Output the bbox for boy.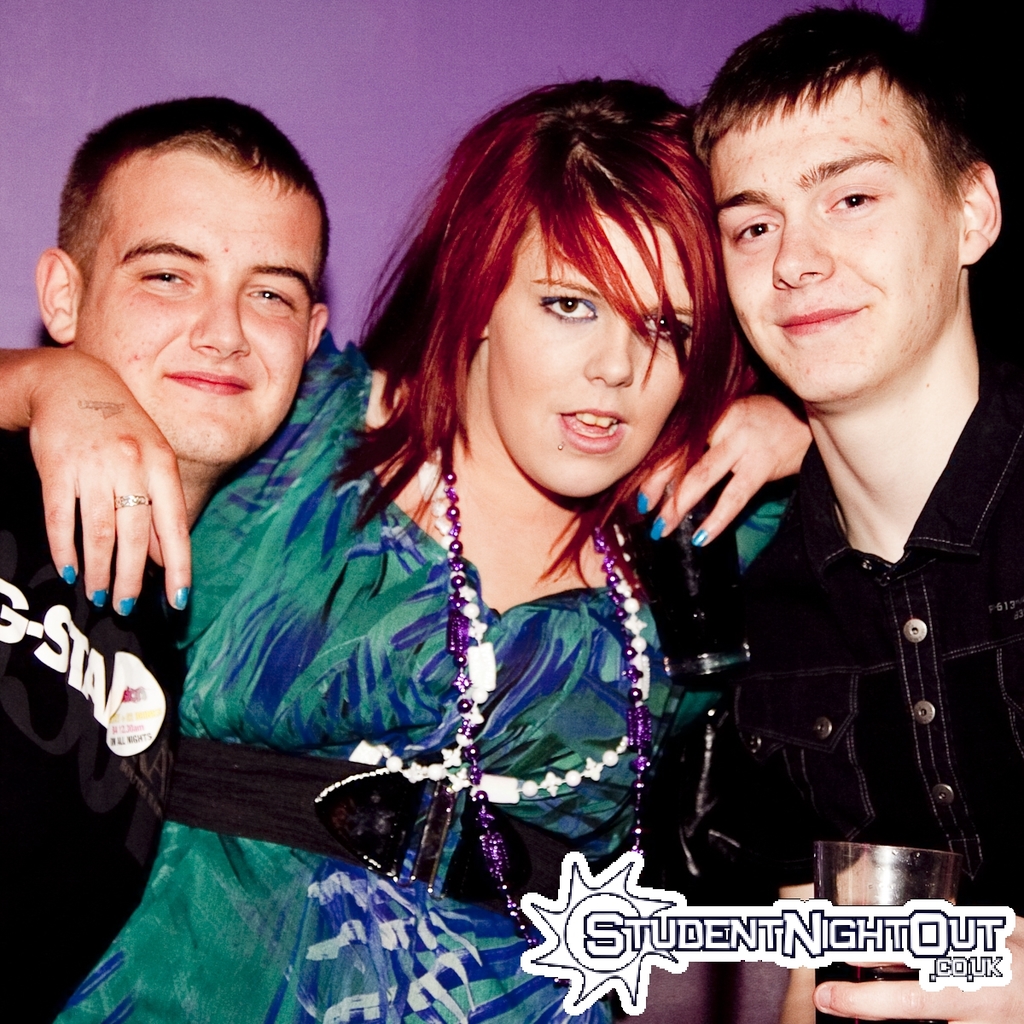
bbox=[624, 5, 1023, 1023].
